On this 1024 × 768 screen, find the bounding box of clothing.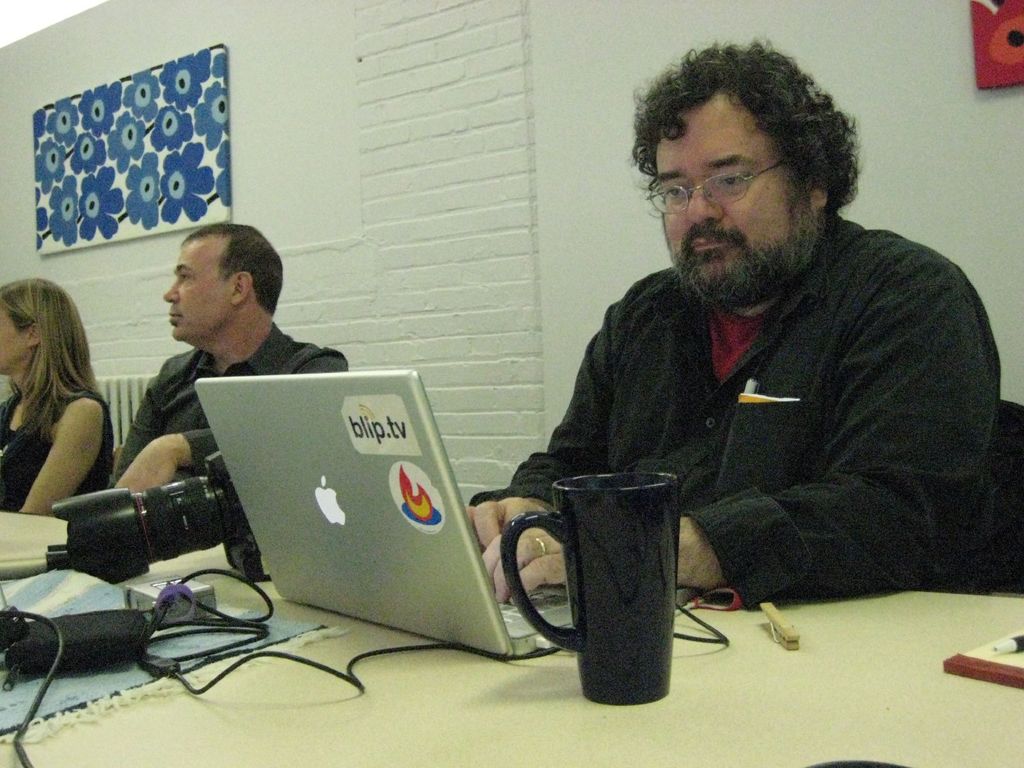
Bounding box: 0,384,116,520.
